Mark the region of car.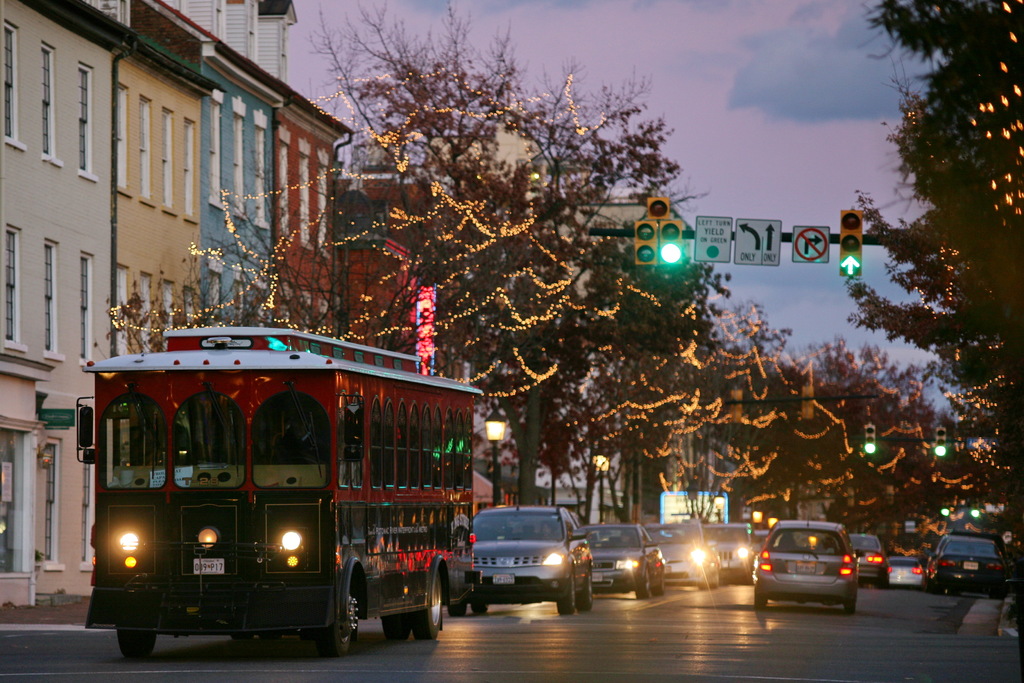
Region: <box>928,532,1003,591</box>.
